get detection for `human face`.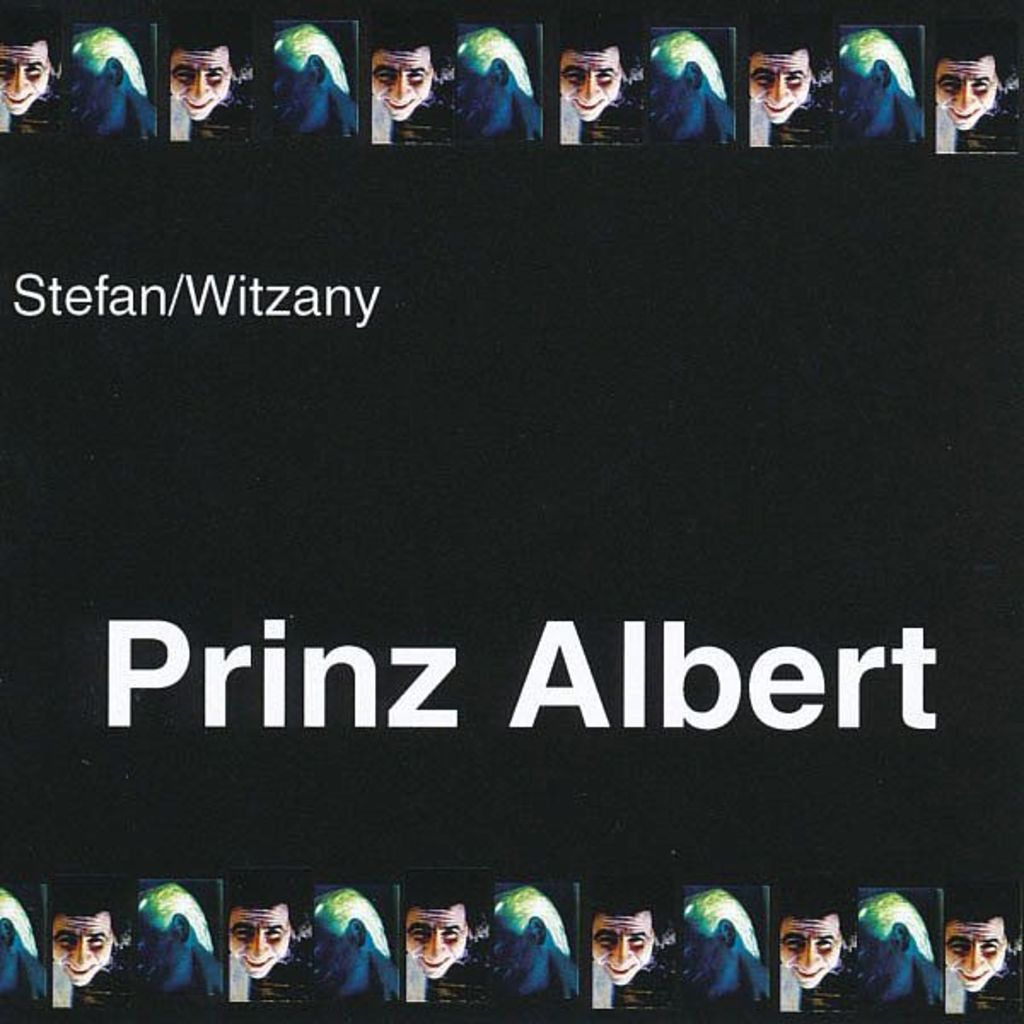
Detection: box(495, 923, 536, 988).
